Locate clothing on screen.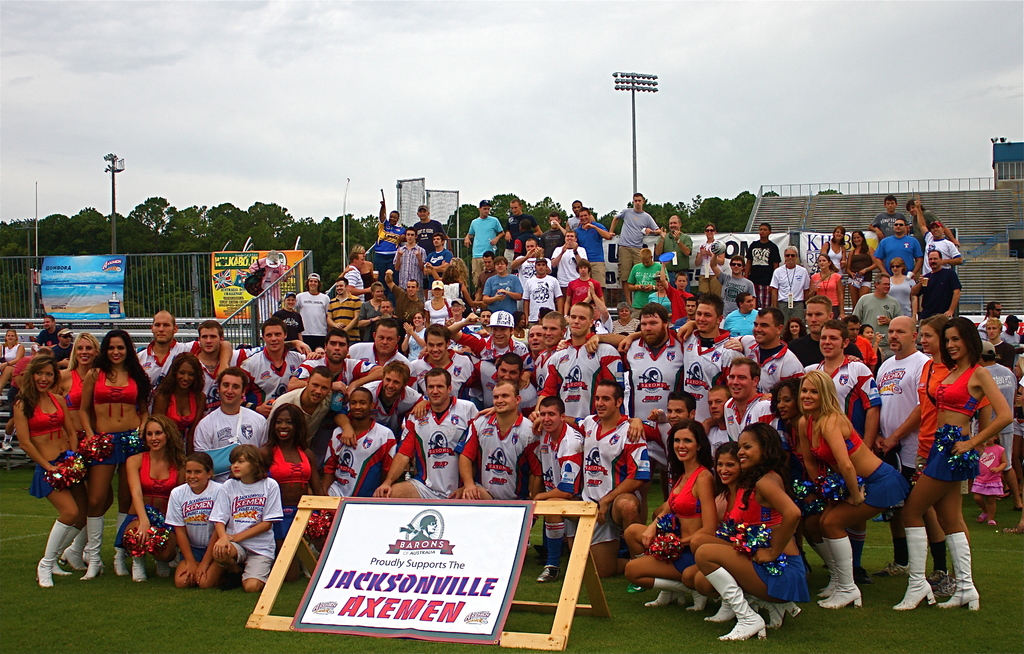
On screen at [680, 324, 751, 429].
